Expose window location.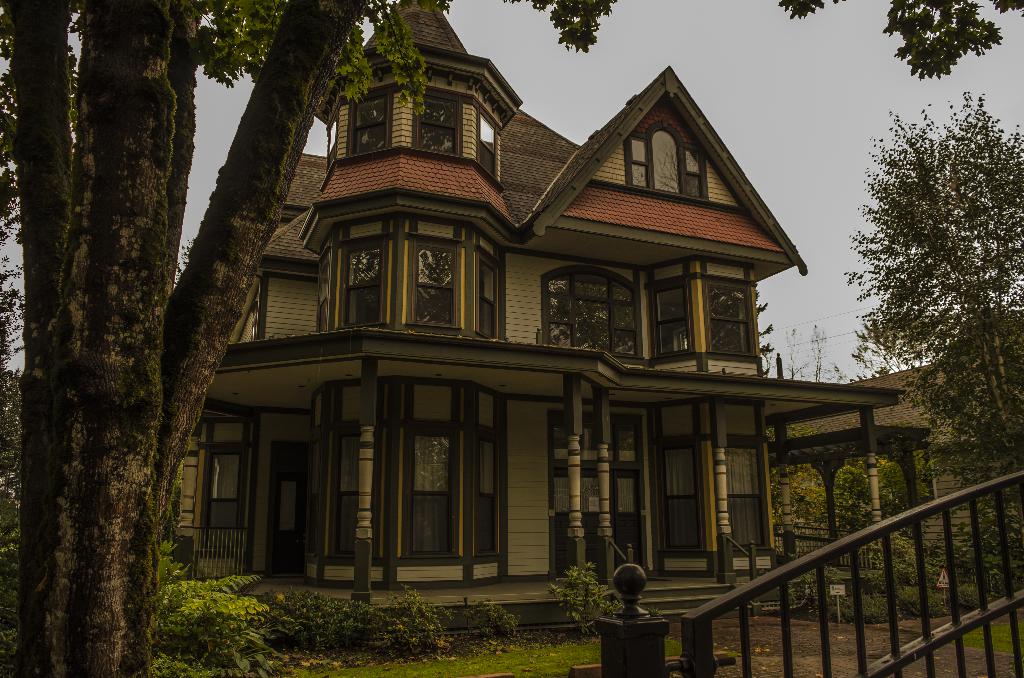
Exposed at bbox=[404, 245, 462, 335].
